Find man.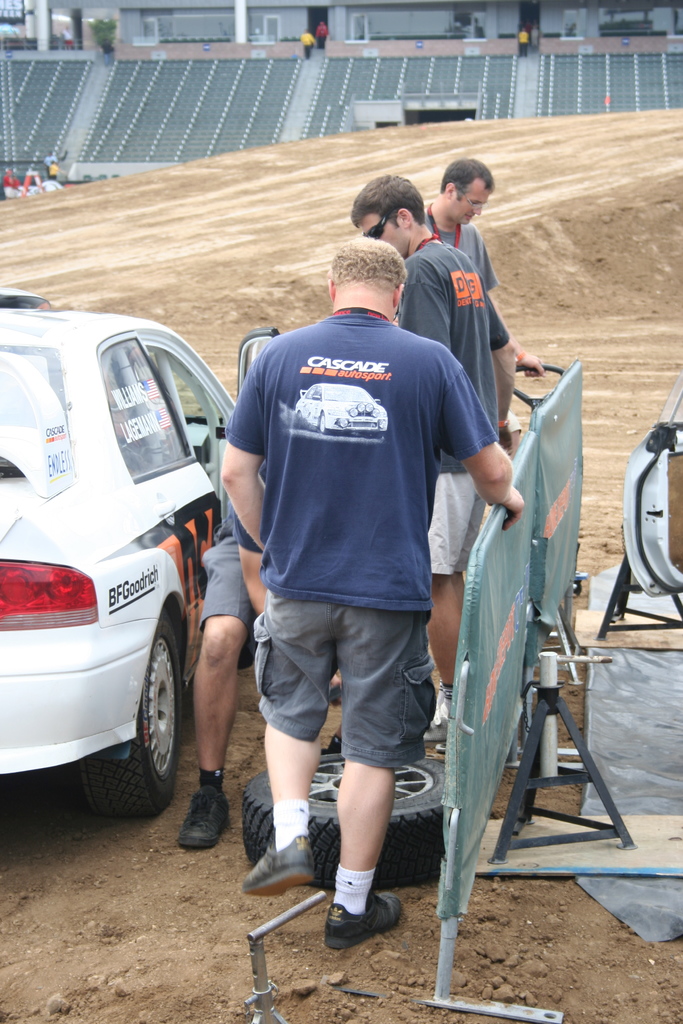
rect(349, 171, 508, 736).
